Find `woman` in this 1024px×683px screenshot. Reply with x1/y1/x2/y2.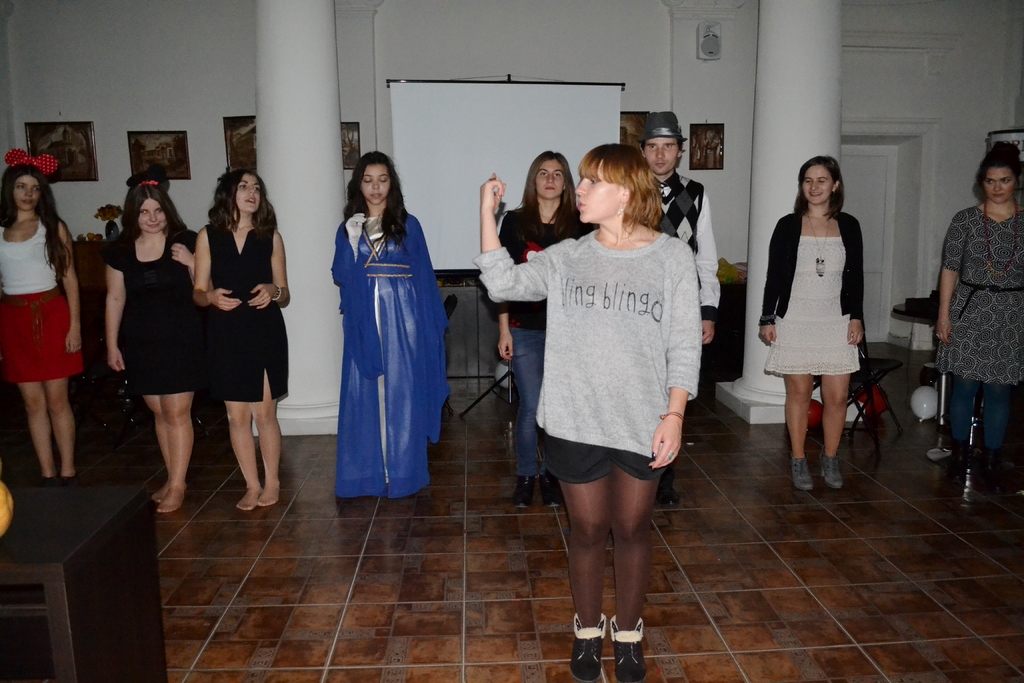
476/139/701/682.
